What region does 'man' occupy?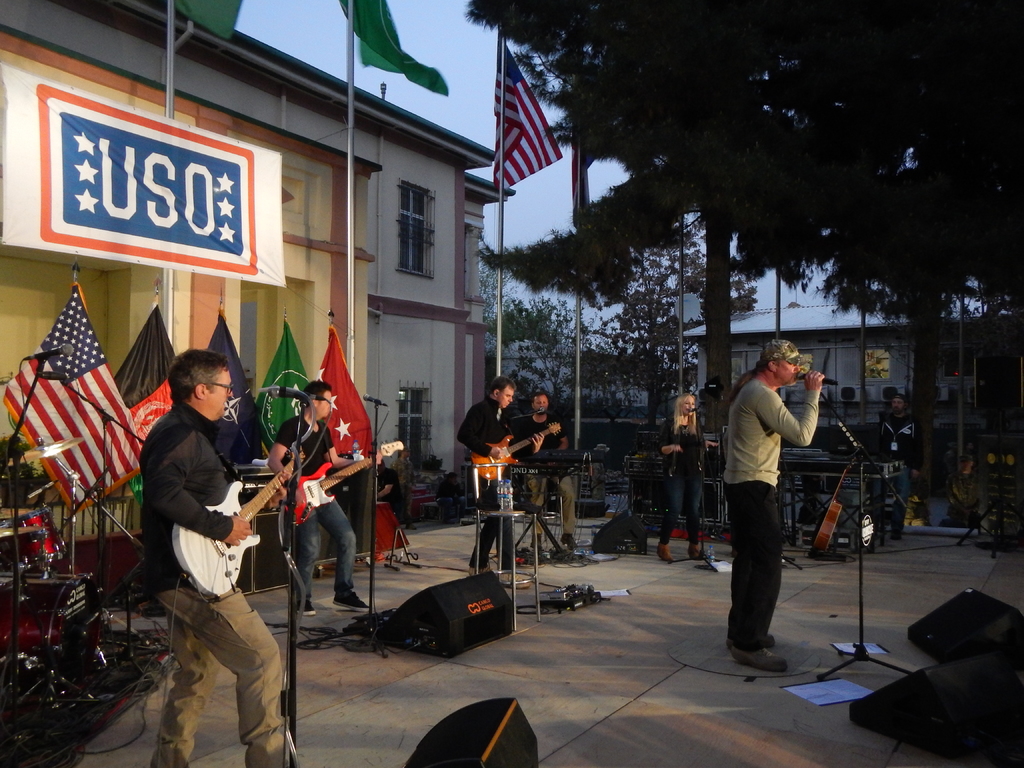
detection(140, 348, 296, 767).
